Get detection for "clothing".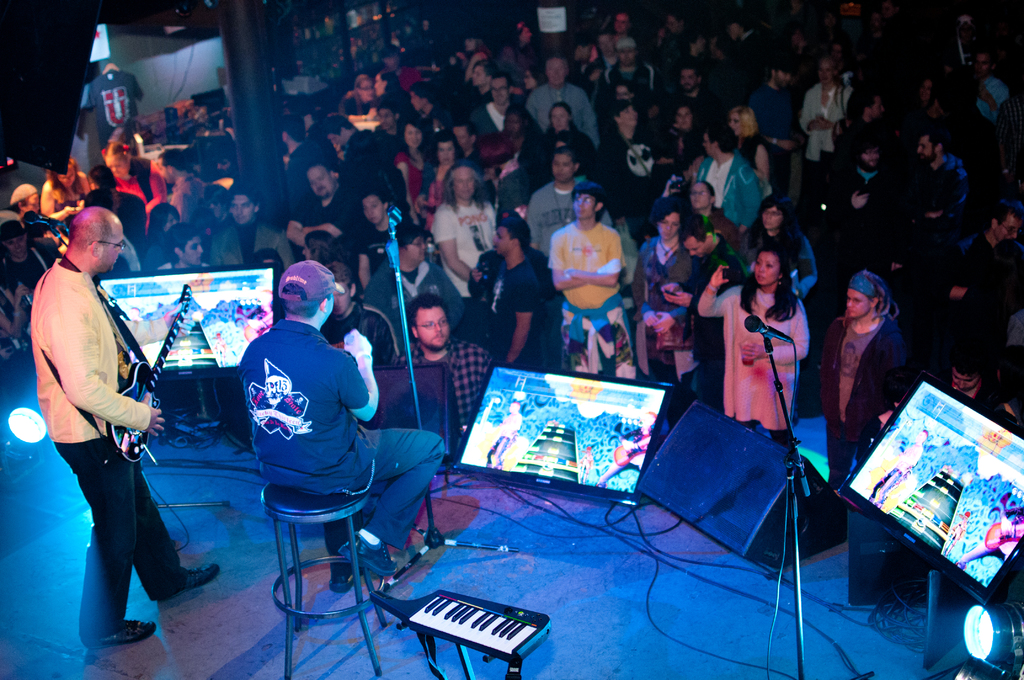
Detection: bbox(686, 236, 741, 405).
